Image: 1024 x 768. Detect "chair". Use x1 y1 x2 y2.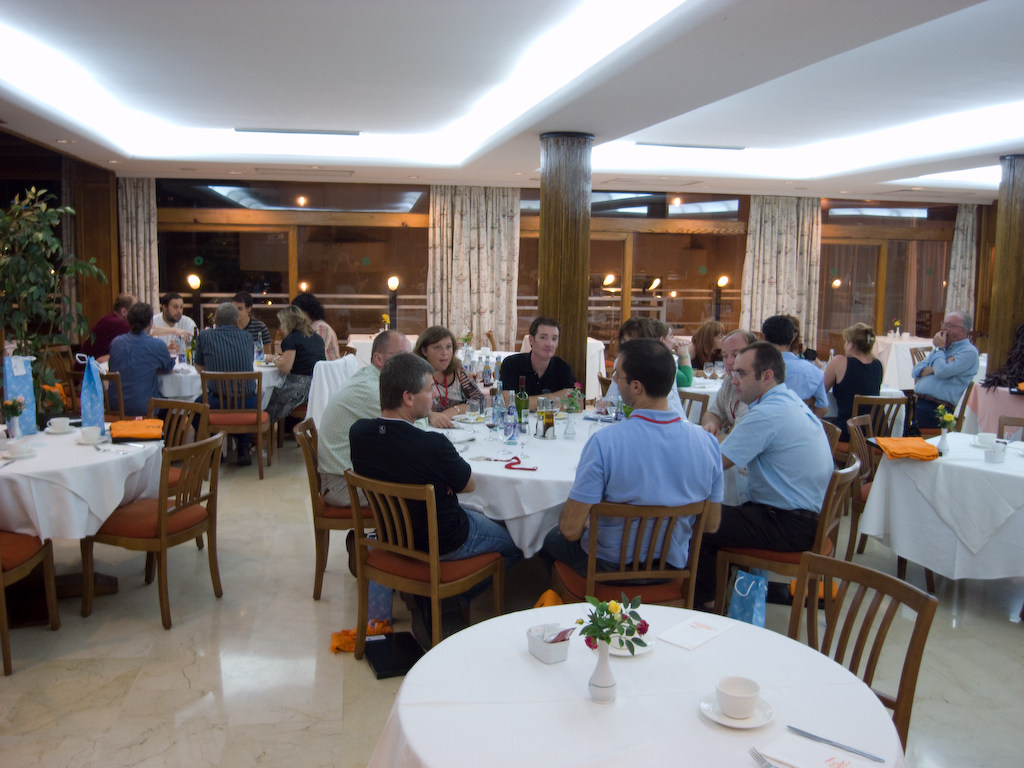
743 541 944 750.
